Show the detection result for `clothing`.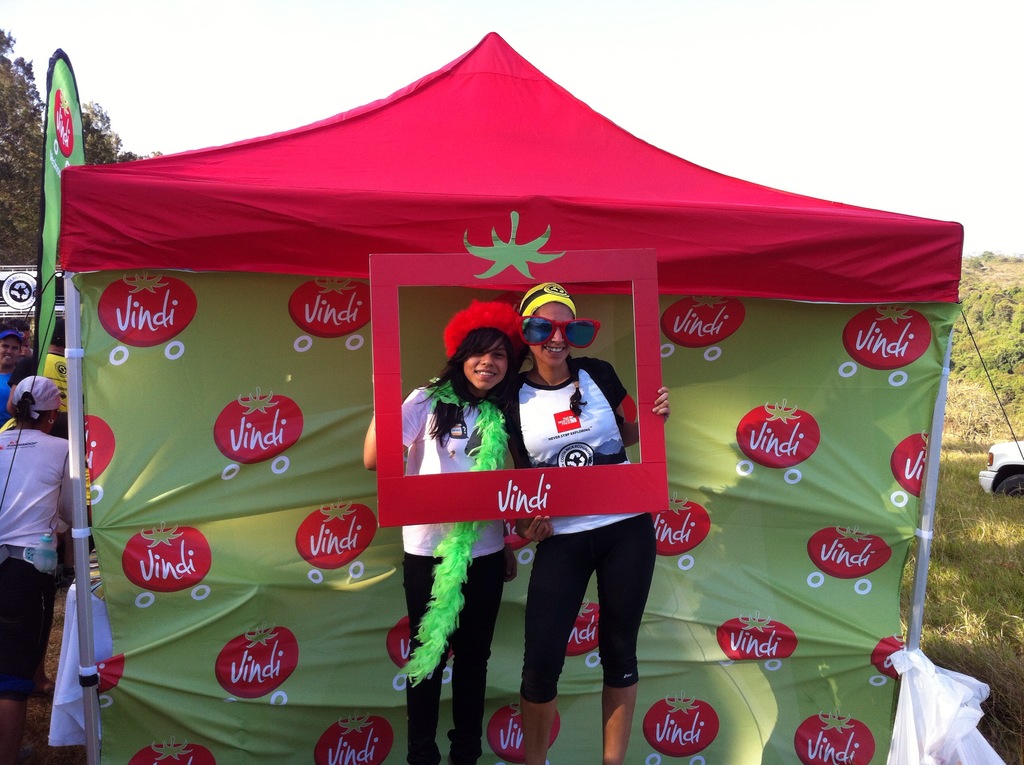
box=[0, 431, 84, 763].
